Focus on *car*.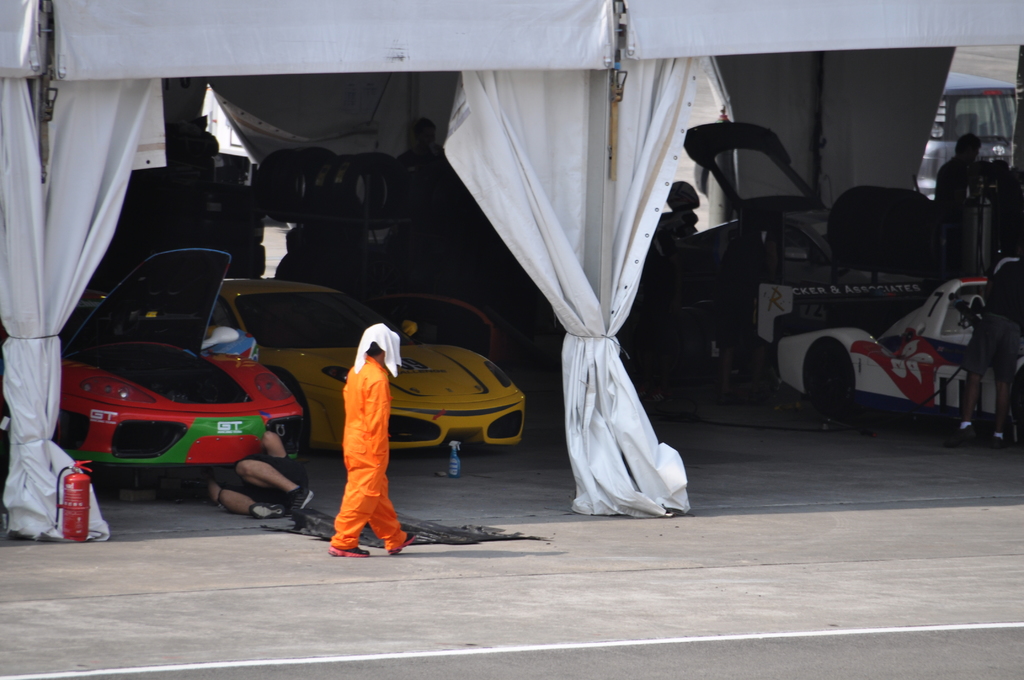
Focused at rect(676, 206, 845, 282).
